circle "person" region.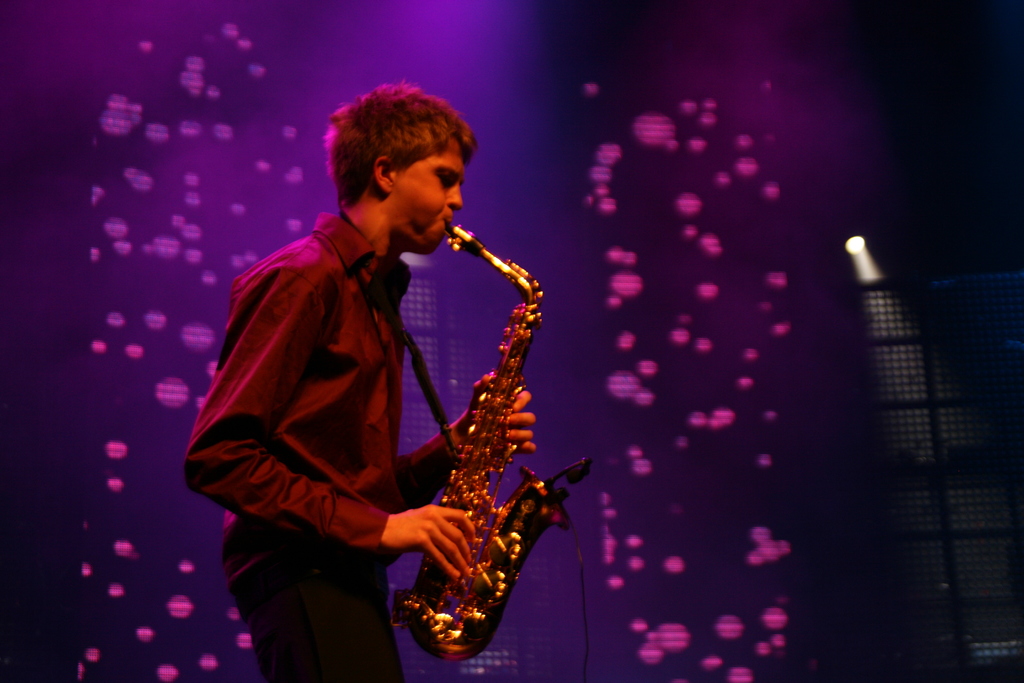
Region: 185, 74, 529, 677.
